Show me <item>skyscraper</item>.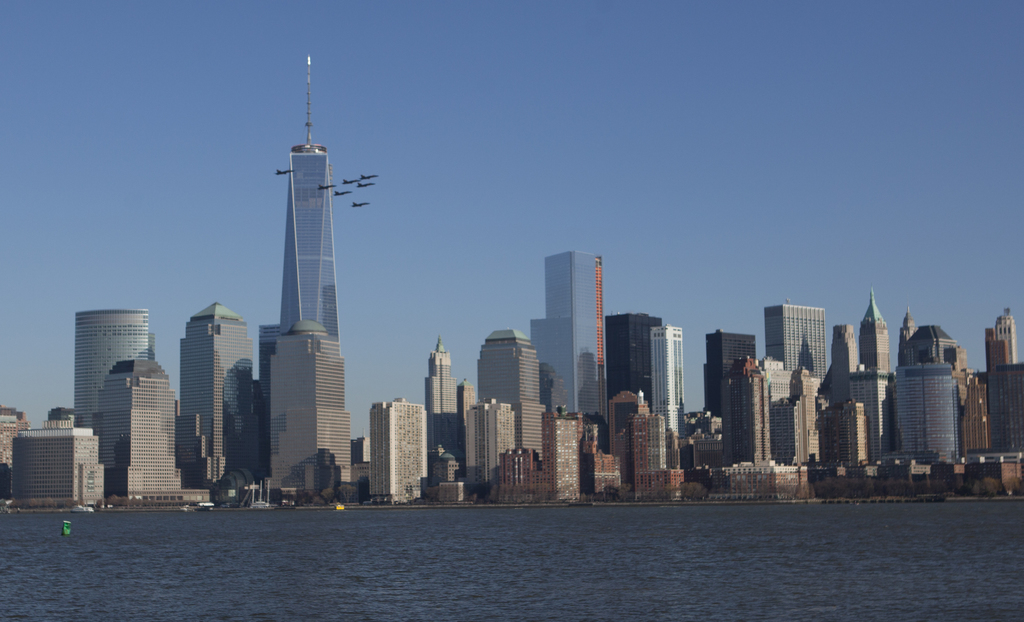
<item>skyscraper</item> is here: <bbox>179, 295, 258, 496</bbox>.
